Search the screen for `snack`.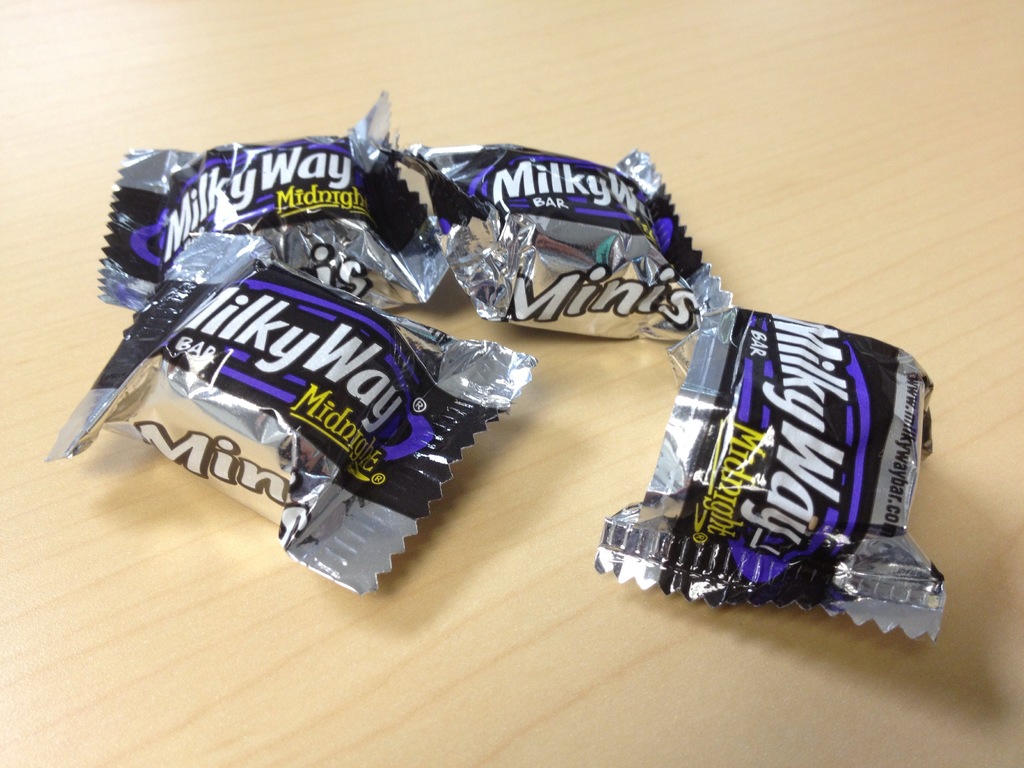
Found at (367, 139, 735, 332).
